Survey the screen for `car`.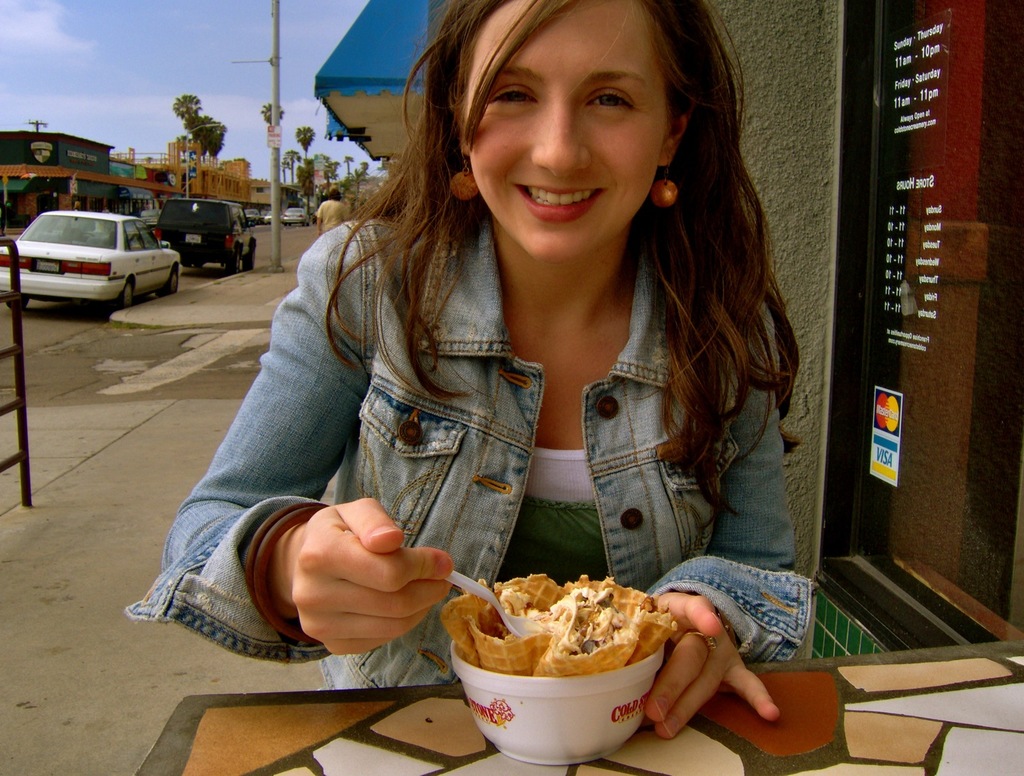
Survey found: <bbox>157, 193, 260, 274</bbox>.
